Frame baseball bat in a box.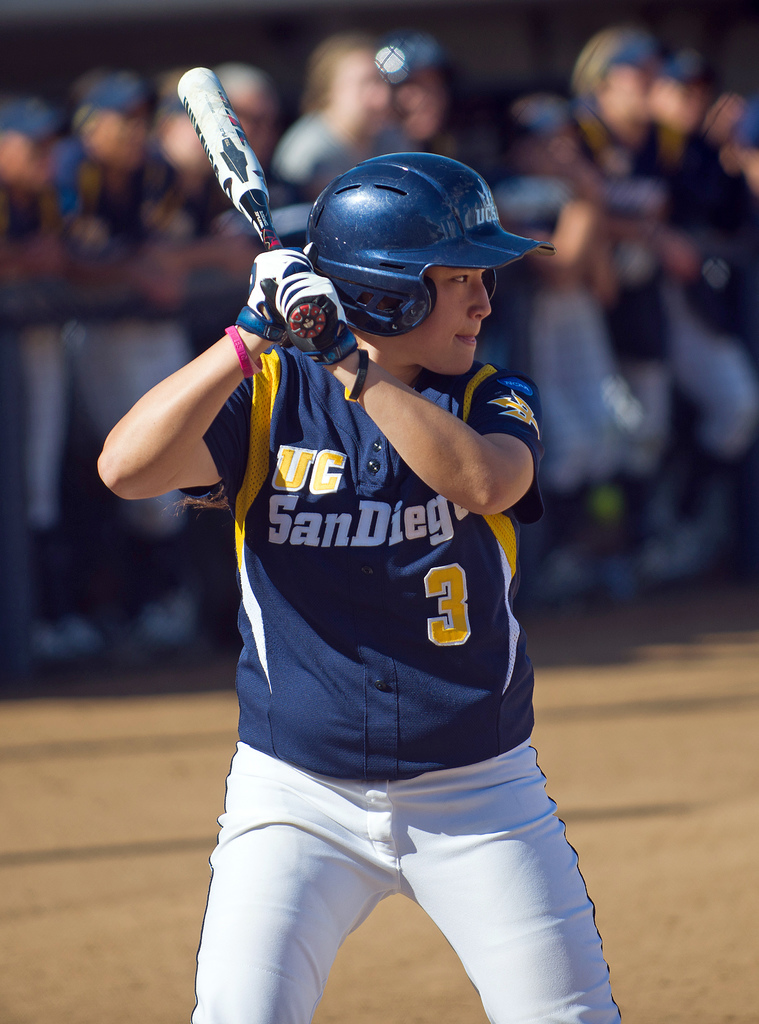
bbox=(179, 58, 335, 337).
